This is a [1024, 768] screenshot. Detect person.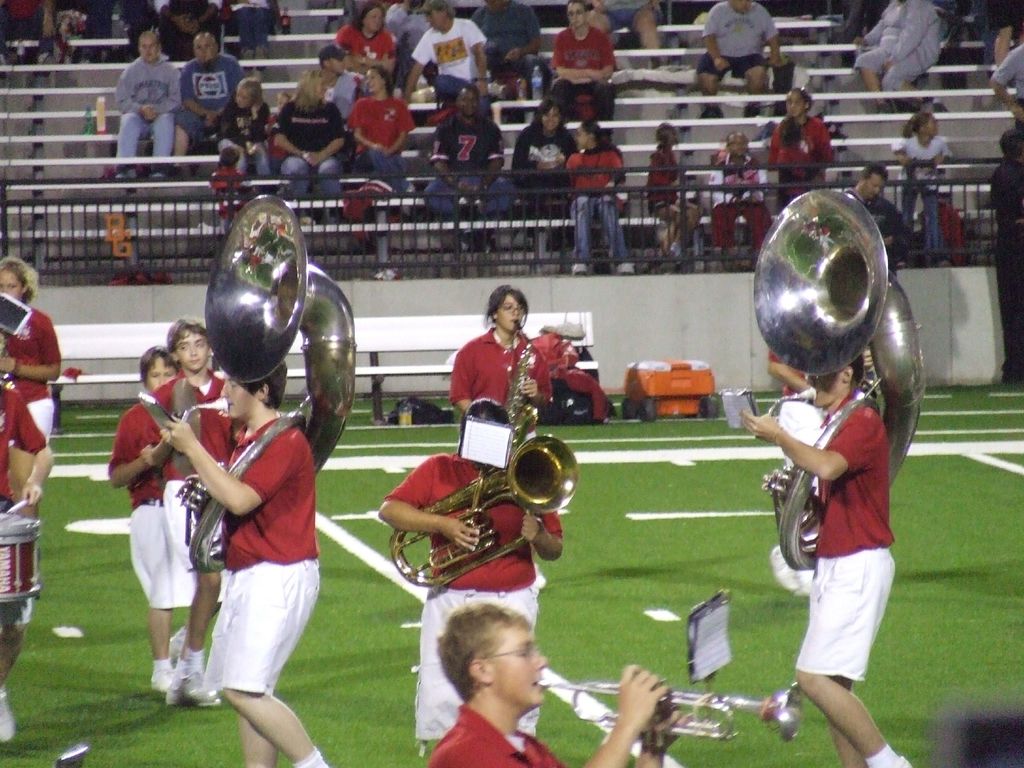
101:351:194:703.
